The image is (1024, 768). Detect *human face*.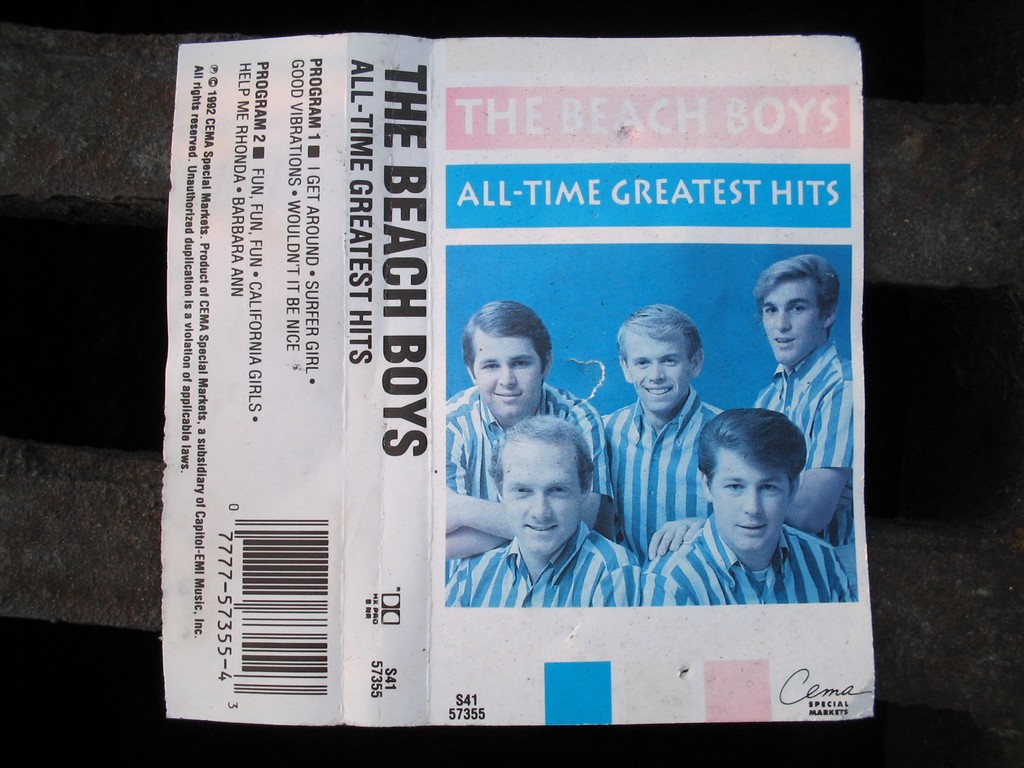
Detection: region(712, 442, 789, 547).
